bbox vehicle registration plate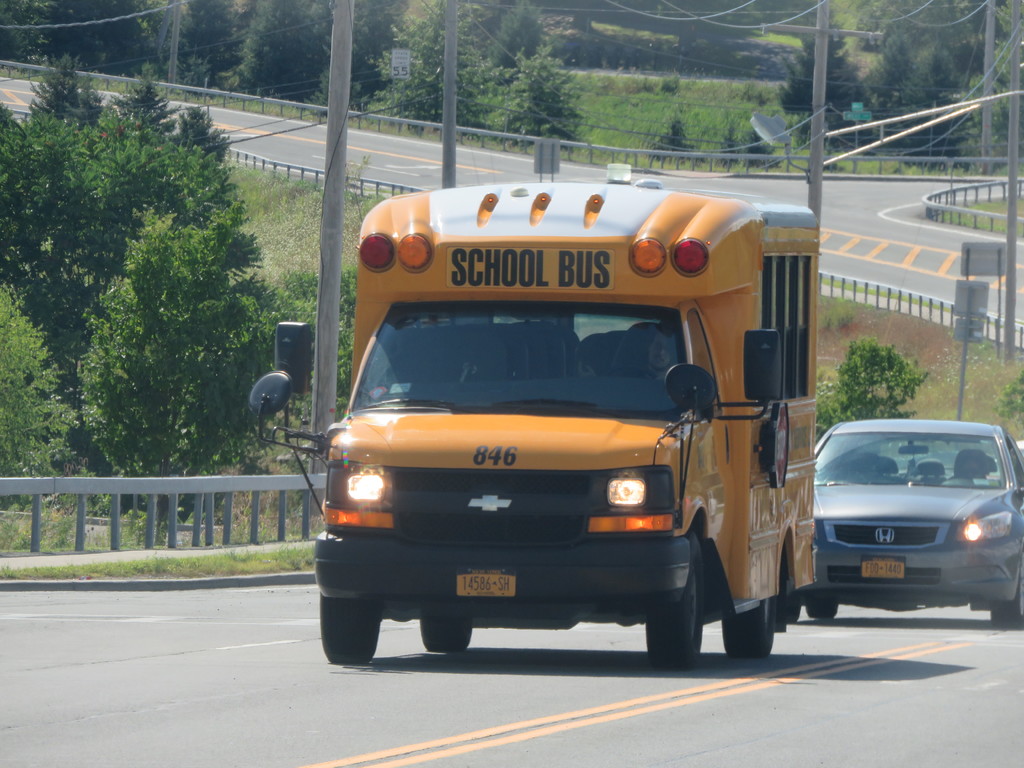
456:571:518:598
